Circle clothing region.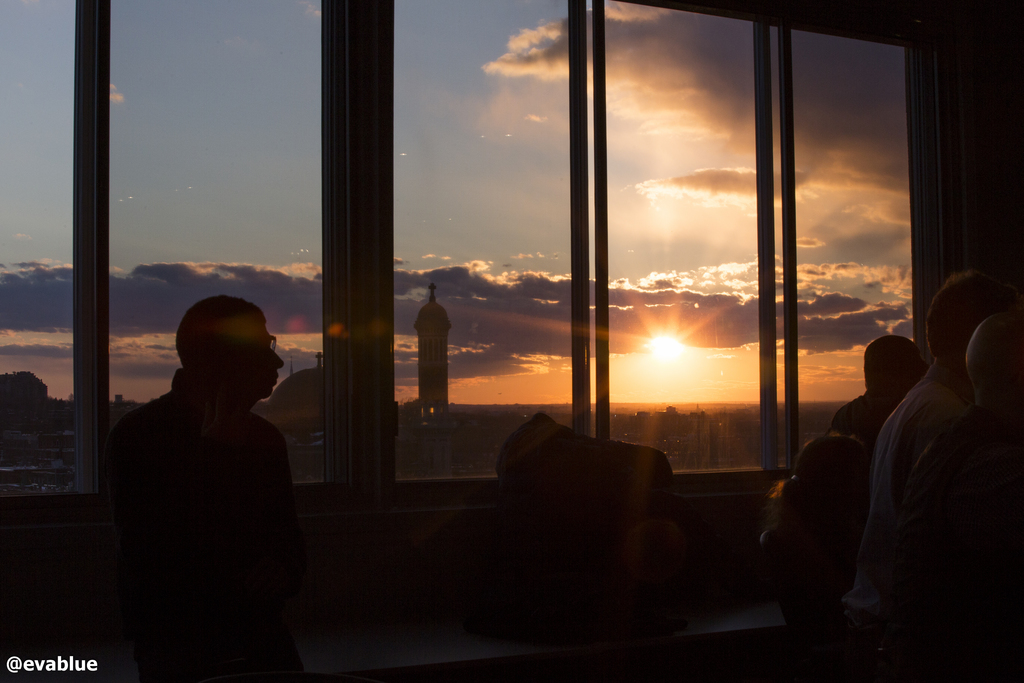
Region: {"left": 828, "top": 392, "right": 892, "bottom": 451}.
